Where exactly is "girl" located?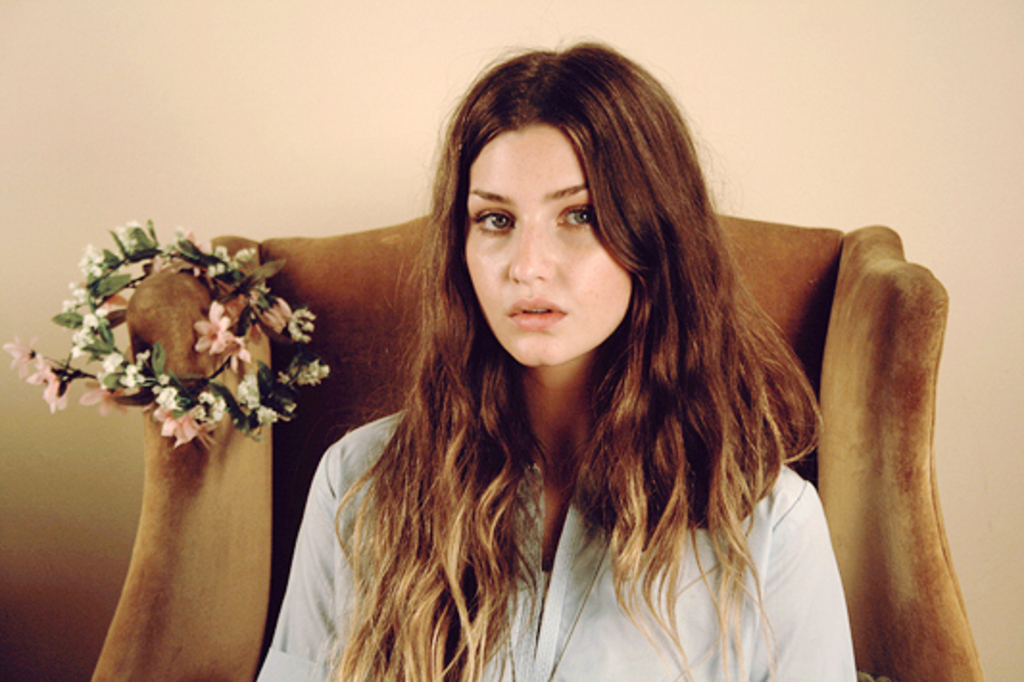
Its bounding box is x1=252 y1=33 x2=859 y2=680.
